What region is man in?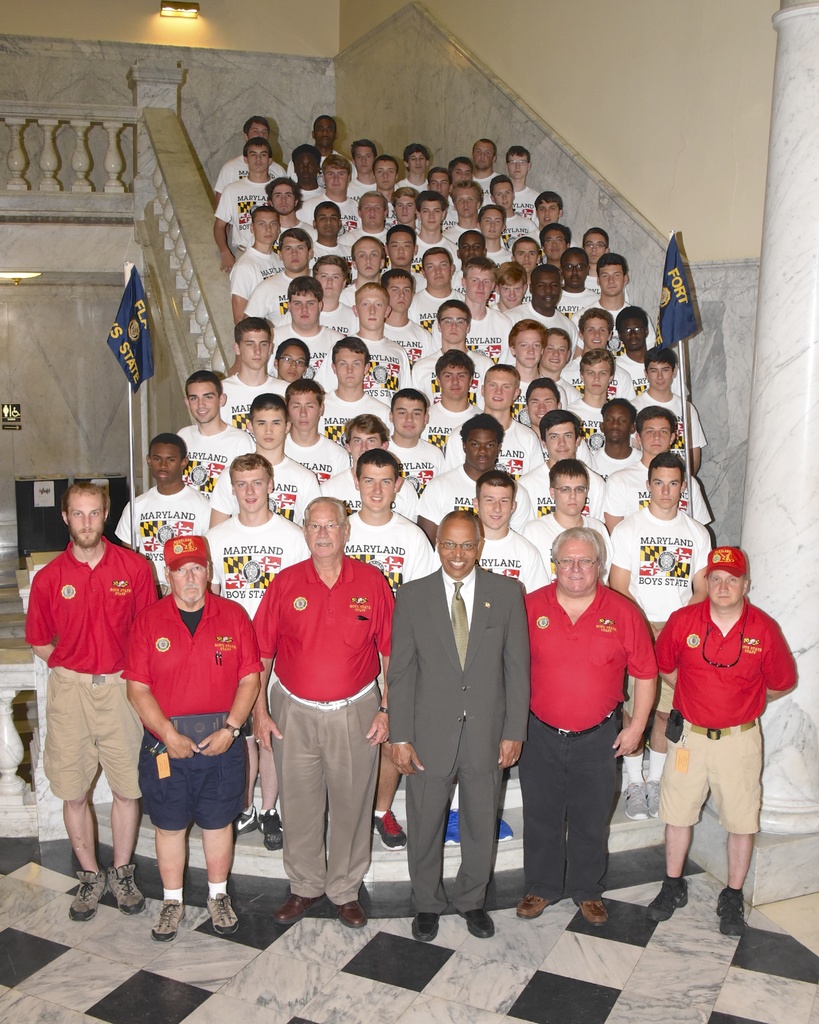
(407,193,462,276).
